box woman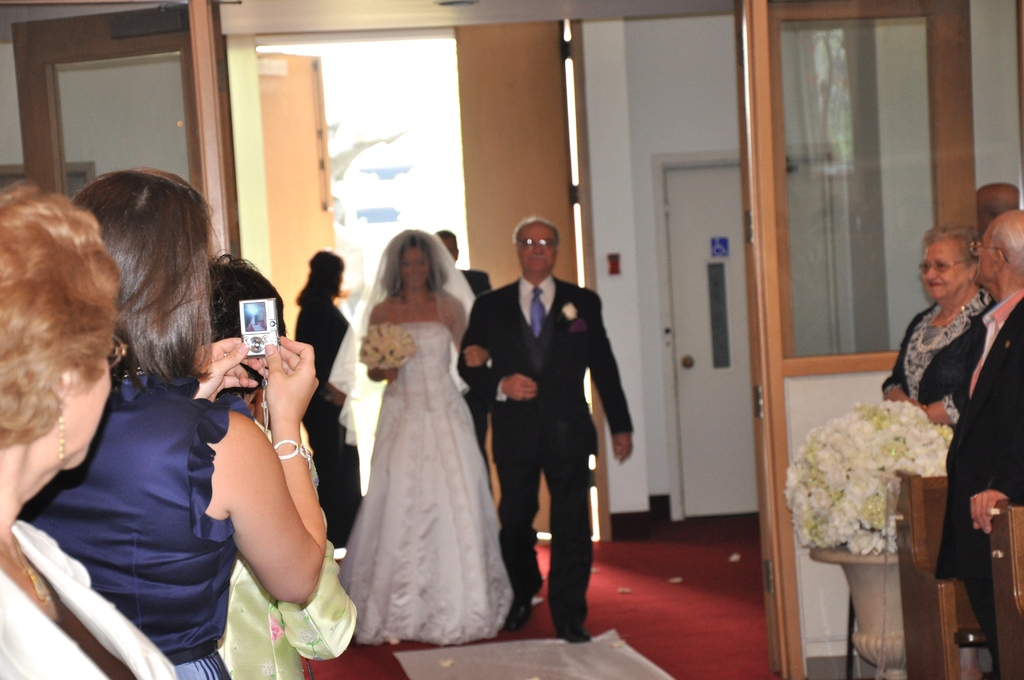
BBox(205, 256, 358, 679)
